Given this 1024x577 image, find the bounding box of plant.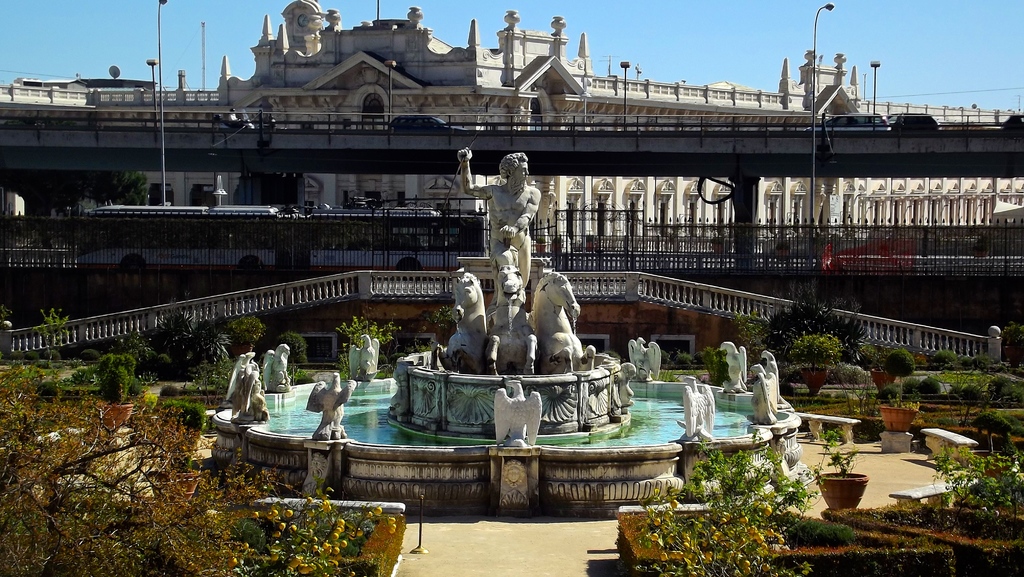
952:383:961:400.
